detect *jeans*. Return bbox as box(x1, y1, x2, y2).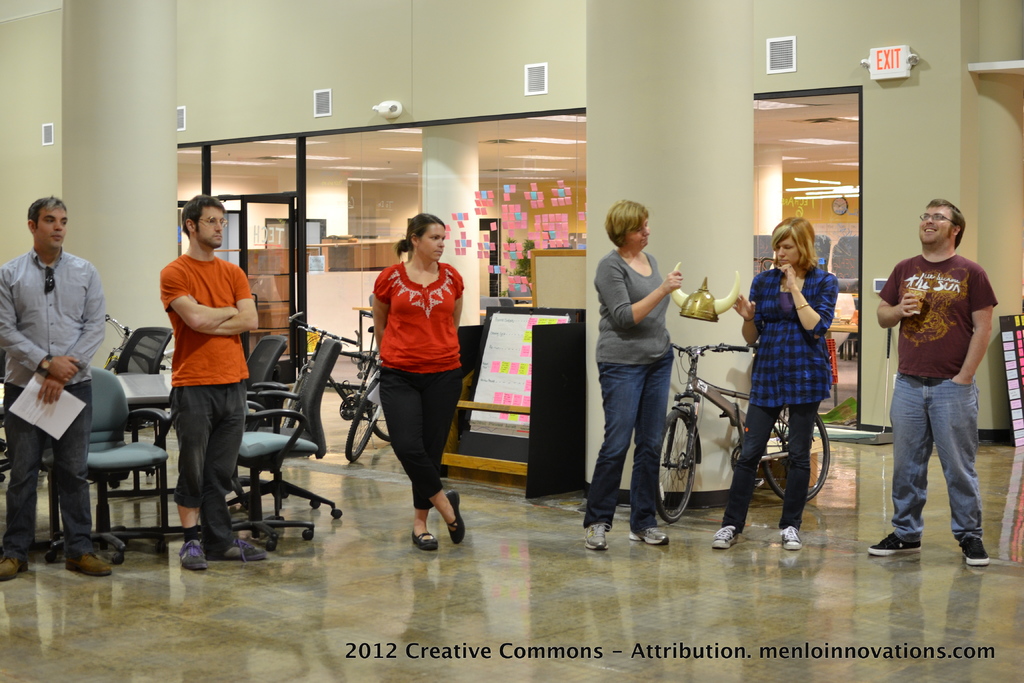
box(883, 375, 986, 537).
